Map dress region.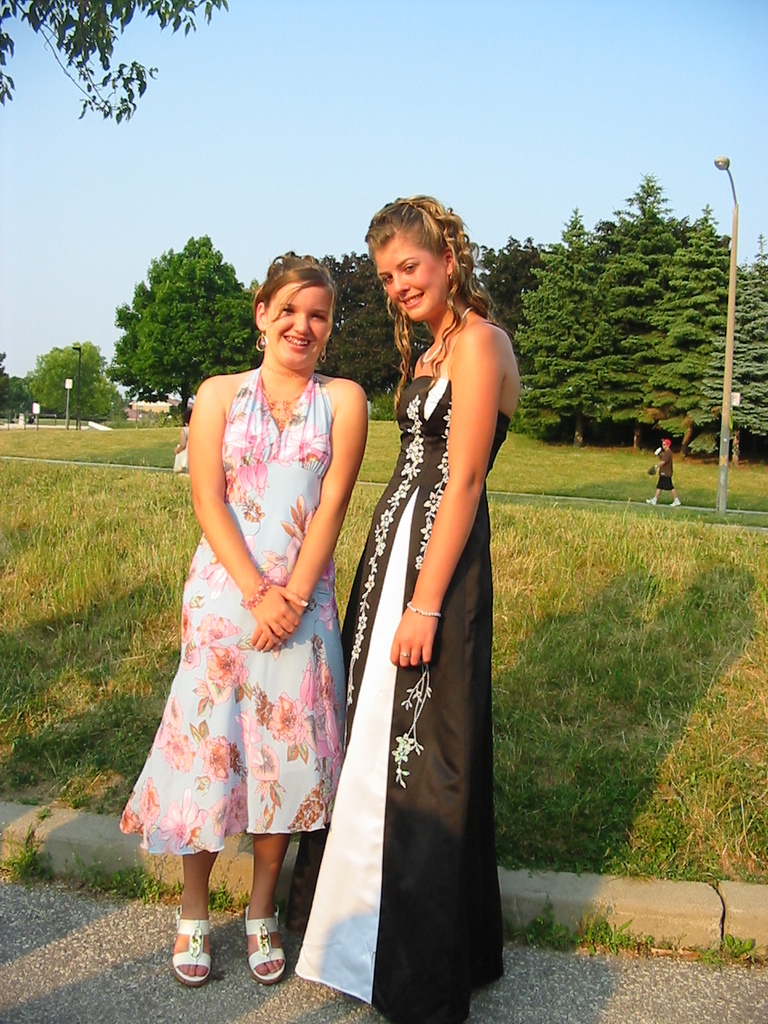
Mapped to locate(326, 257, 504, 990).
